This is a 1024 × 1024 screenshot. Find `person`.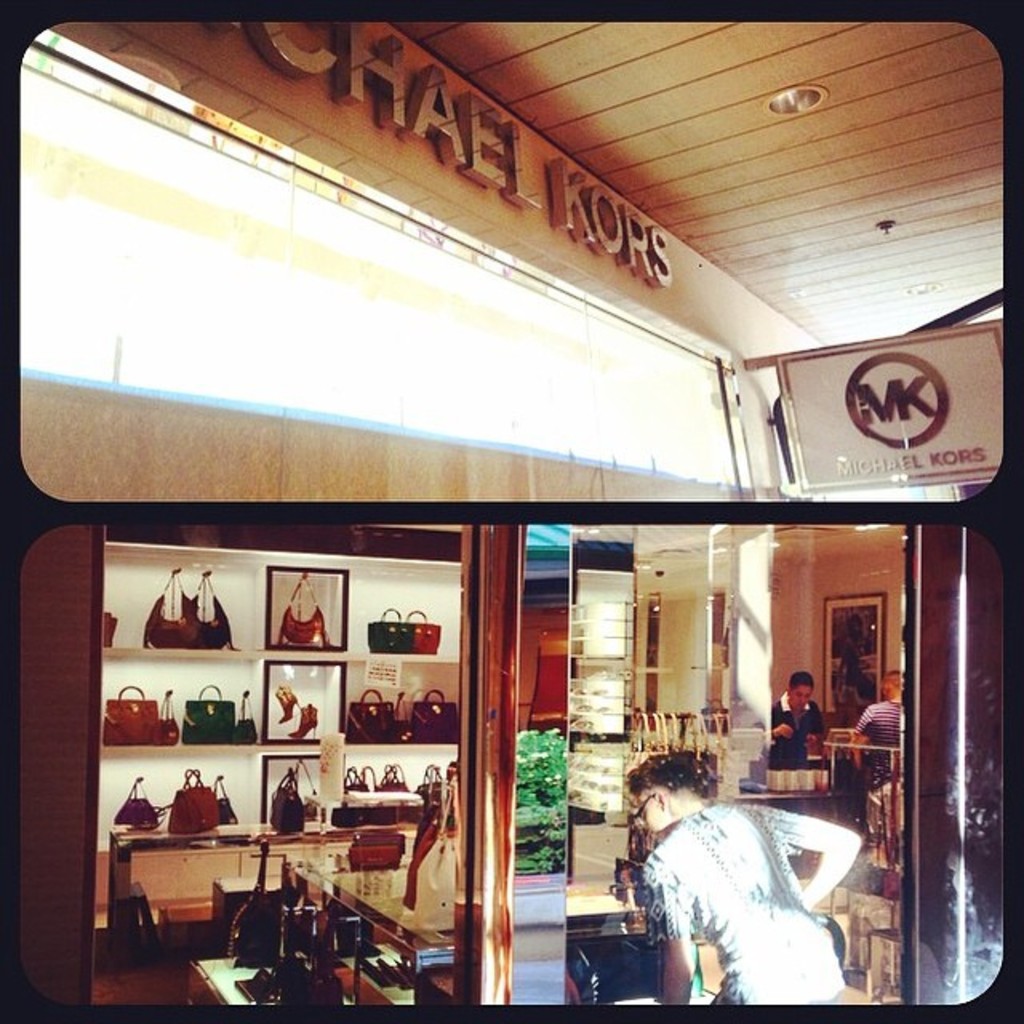
Bounding box: bbox=[850, 661, 904, 789].
